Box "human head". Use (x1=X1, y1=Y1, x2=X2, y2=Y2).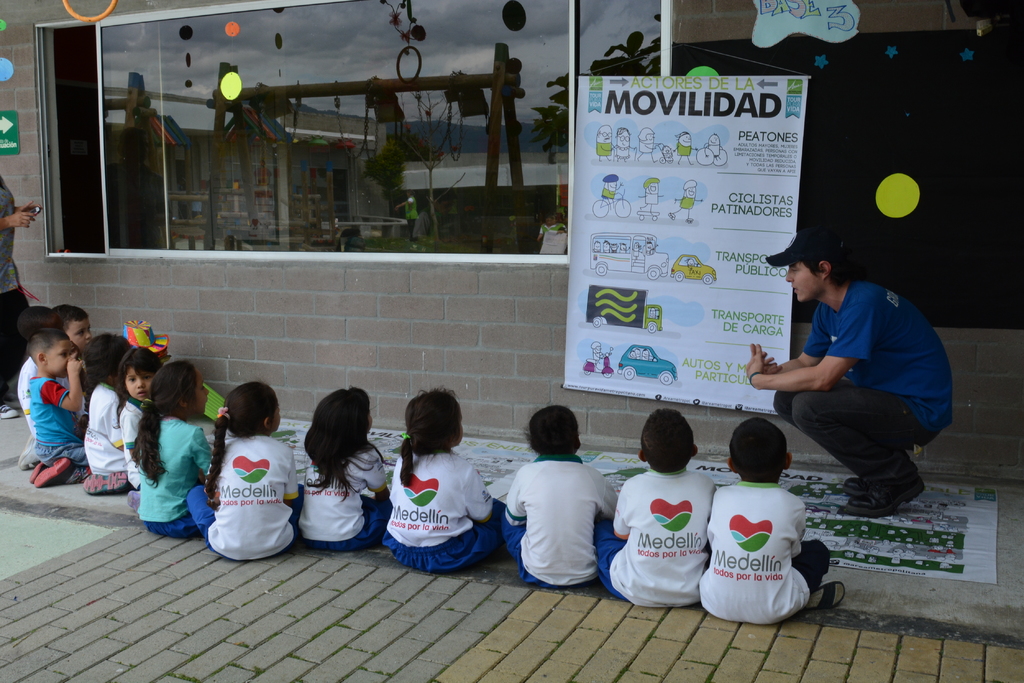
(x1=646, y1=177, x2=660, y2=193).
